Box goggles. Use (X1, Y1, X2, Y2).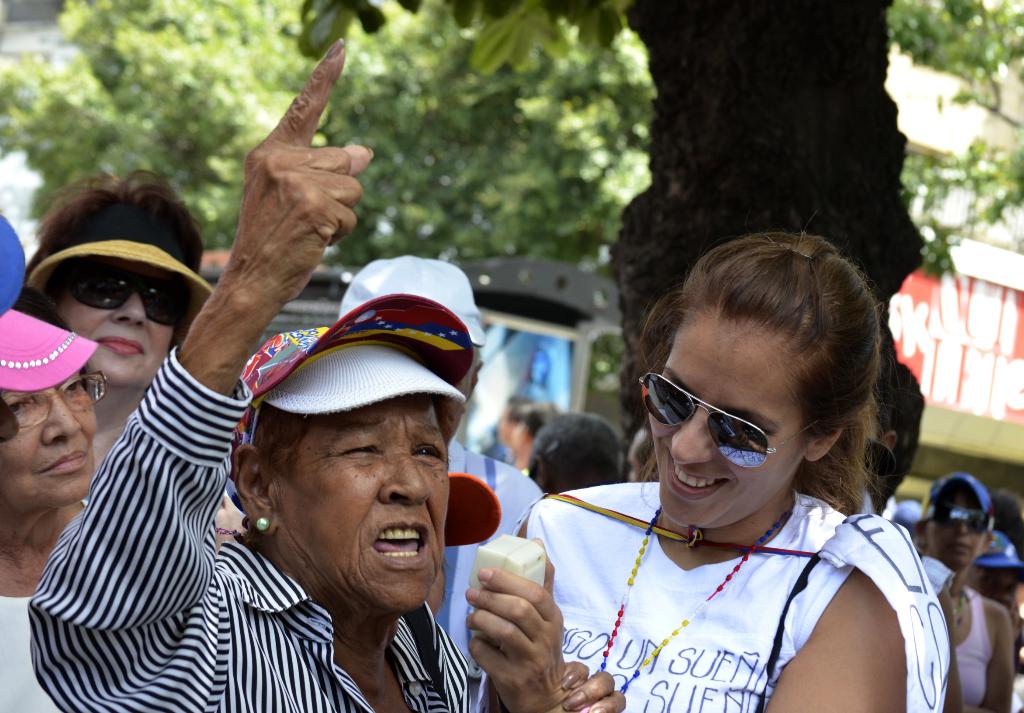
(54, 252, 186, 334).
